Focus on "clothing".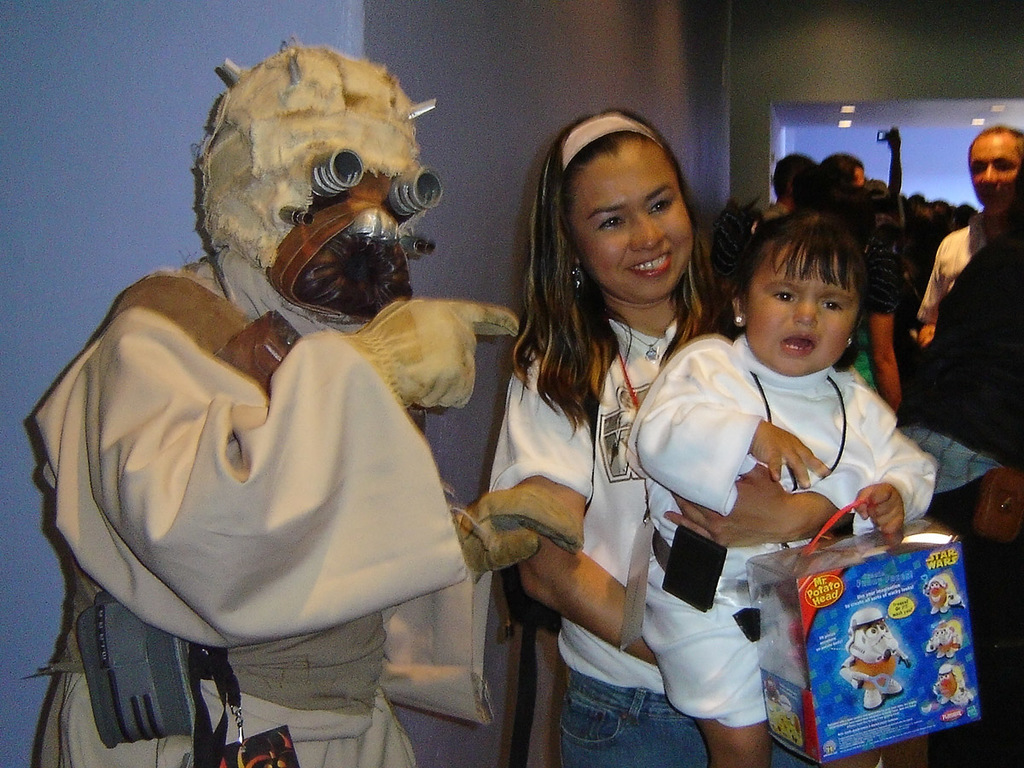
Focused at {"left": 722, "top": 215, "right": 898, "bottom": 399}.
